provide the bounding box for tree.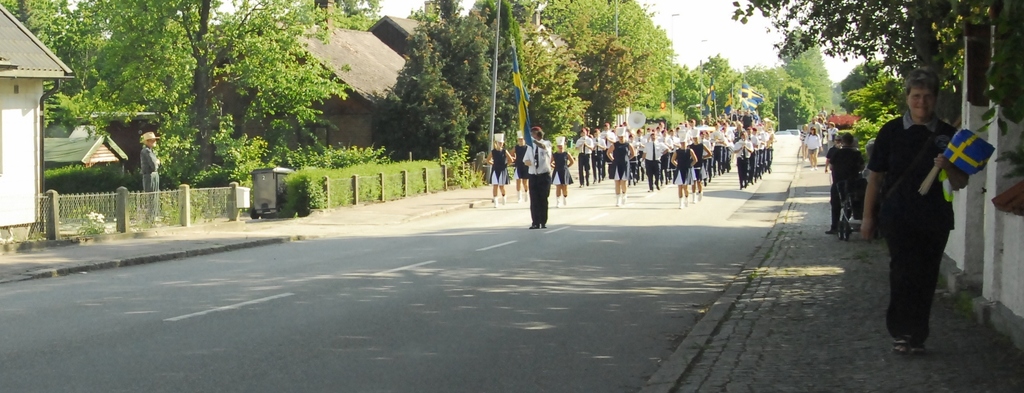
rect(779, 31, 833, 124).
